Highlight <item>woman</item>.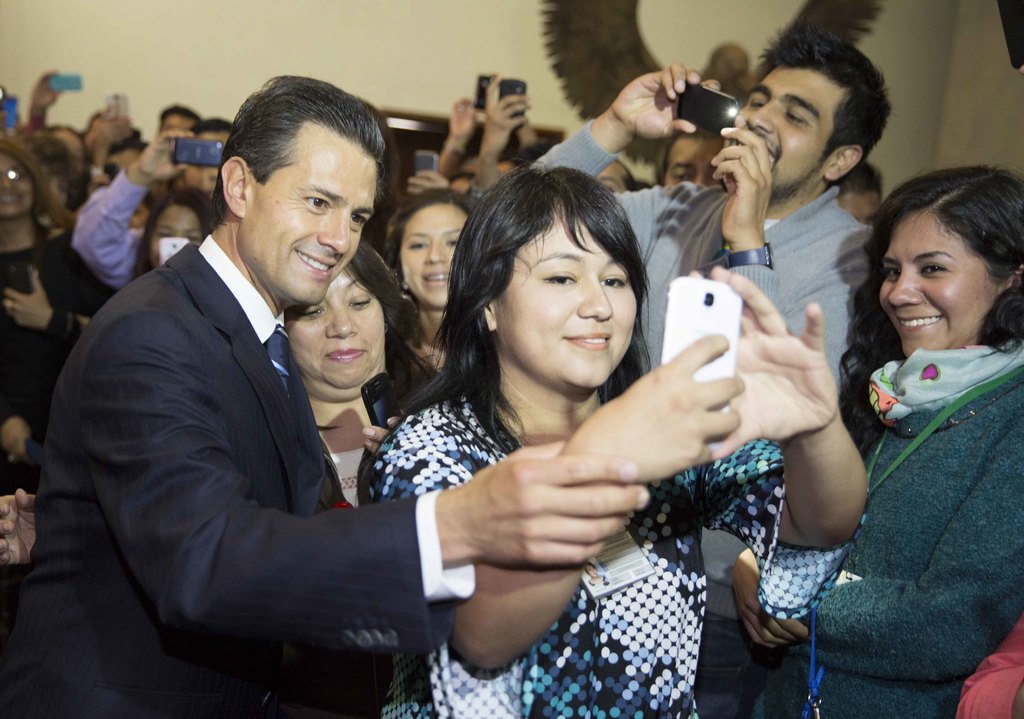
Highlighted region: 133/184/218/279.
